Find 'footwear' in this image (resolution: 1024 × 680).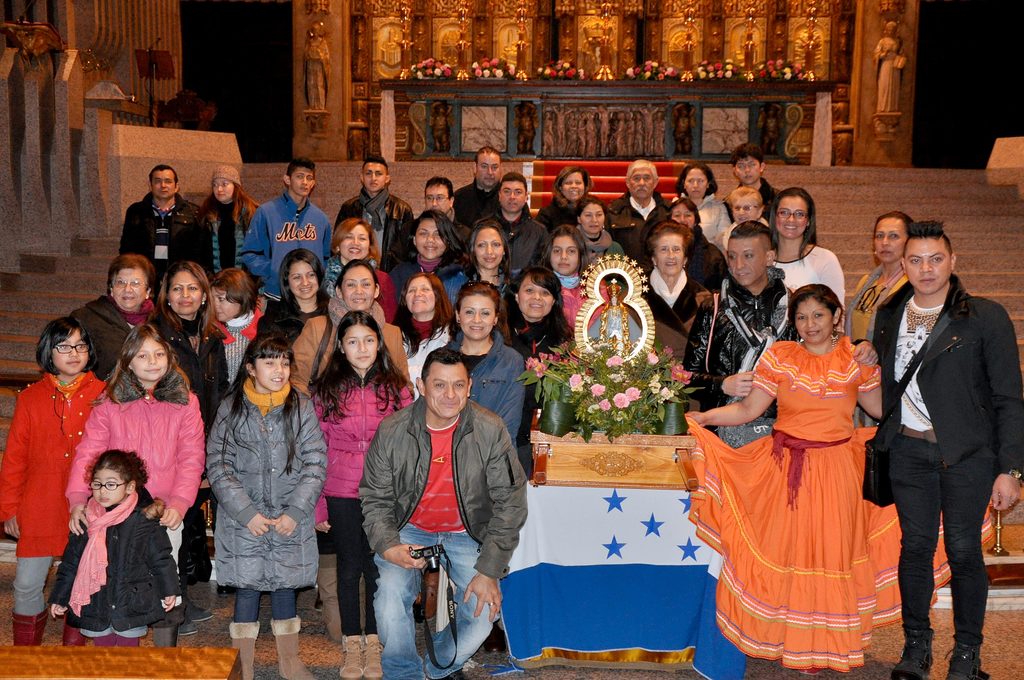
{"left": 312, "top": 592, "right": 323, "bottom": 613}.
